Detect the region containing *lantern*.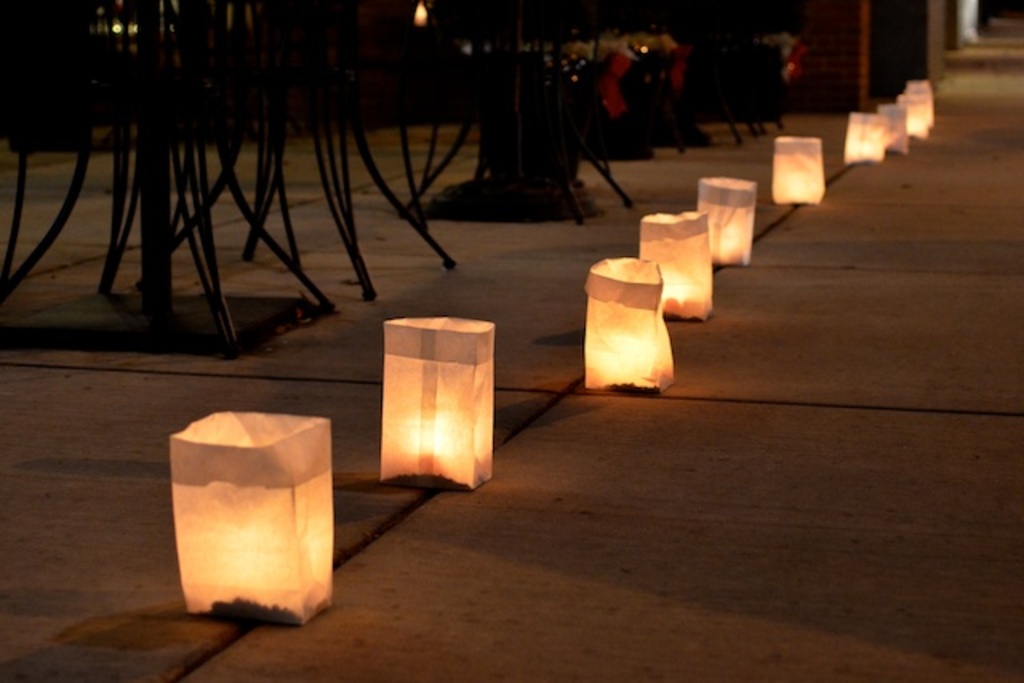
698:178:758:264.
